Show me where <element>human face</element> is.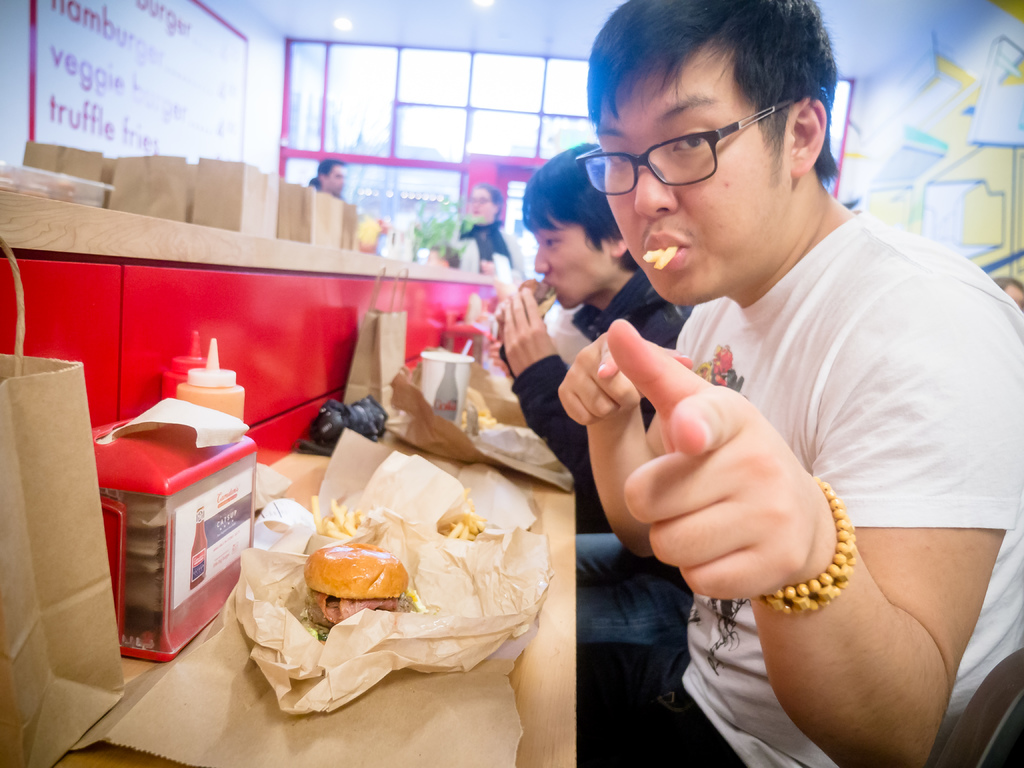
<element>human face</element> is at select_region(591, 36, 791, 307).
